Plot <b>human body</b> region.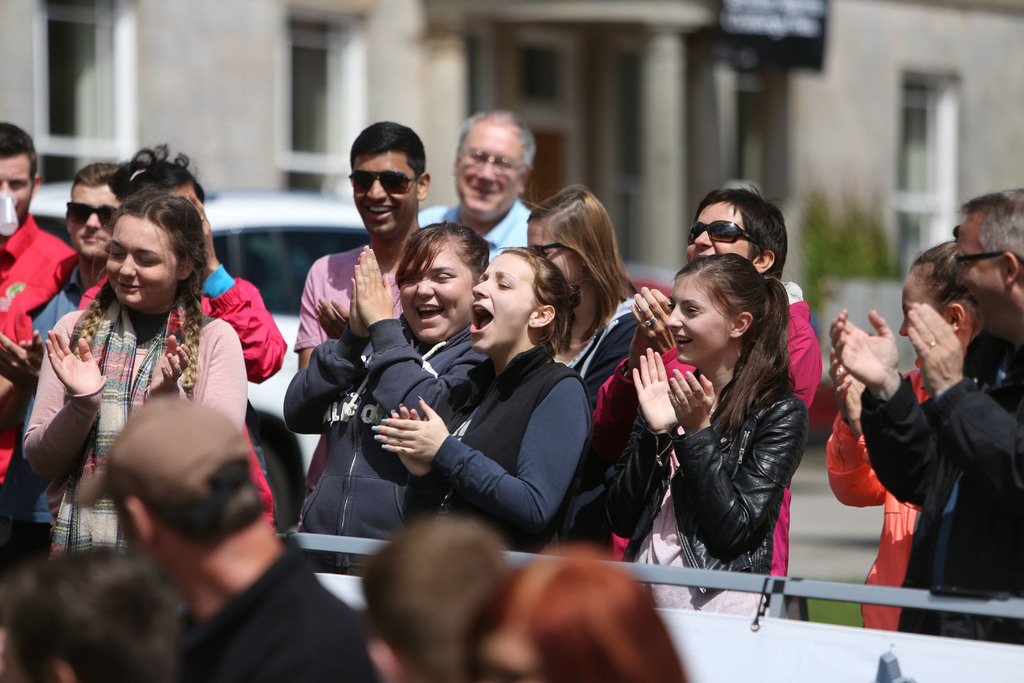
Plotted at (833, 188, 1021, 639).
